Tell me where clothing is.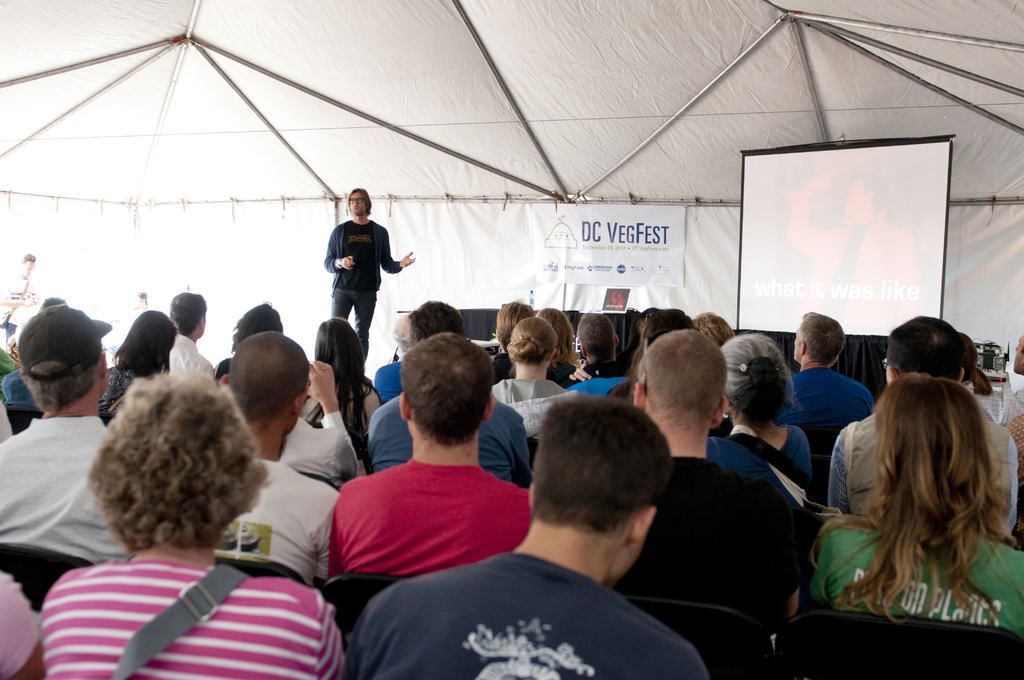
clothing is at Rect(362, 393, 527, 485).
